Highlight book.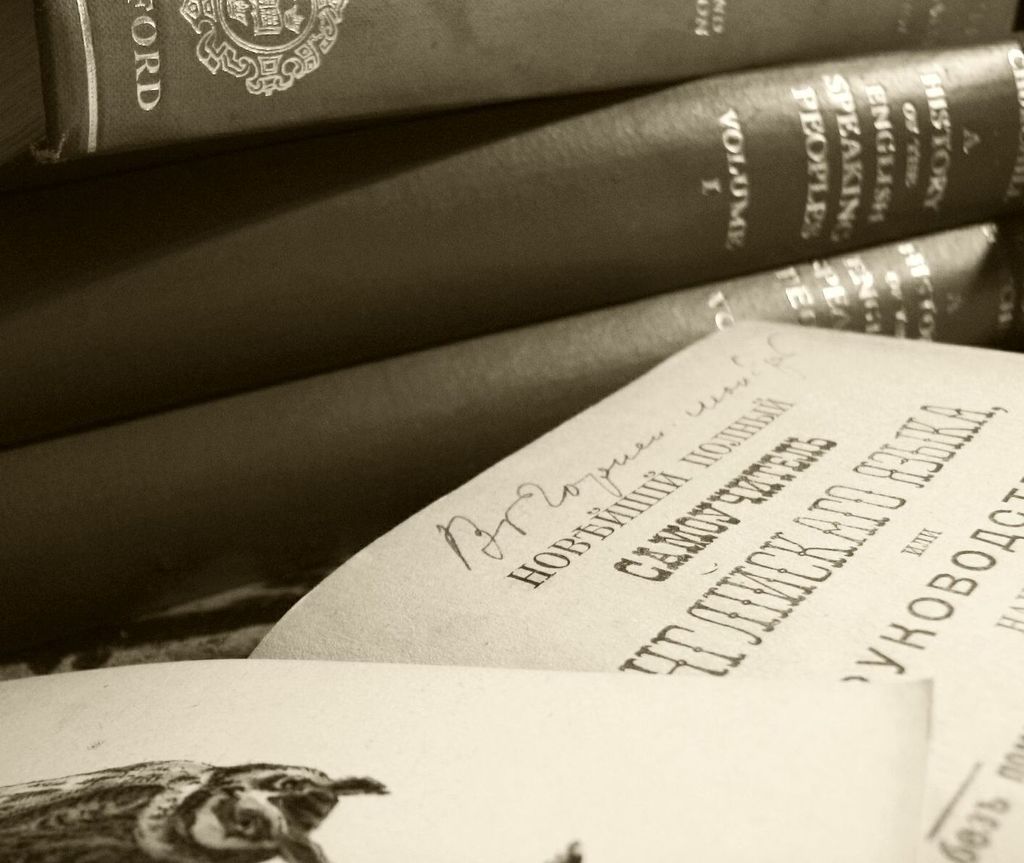
Highlighted region: select_region(0, 0, 1023, 207).
